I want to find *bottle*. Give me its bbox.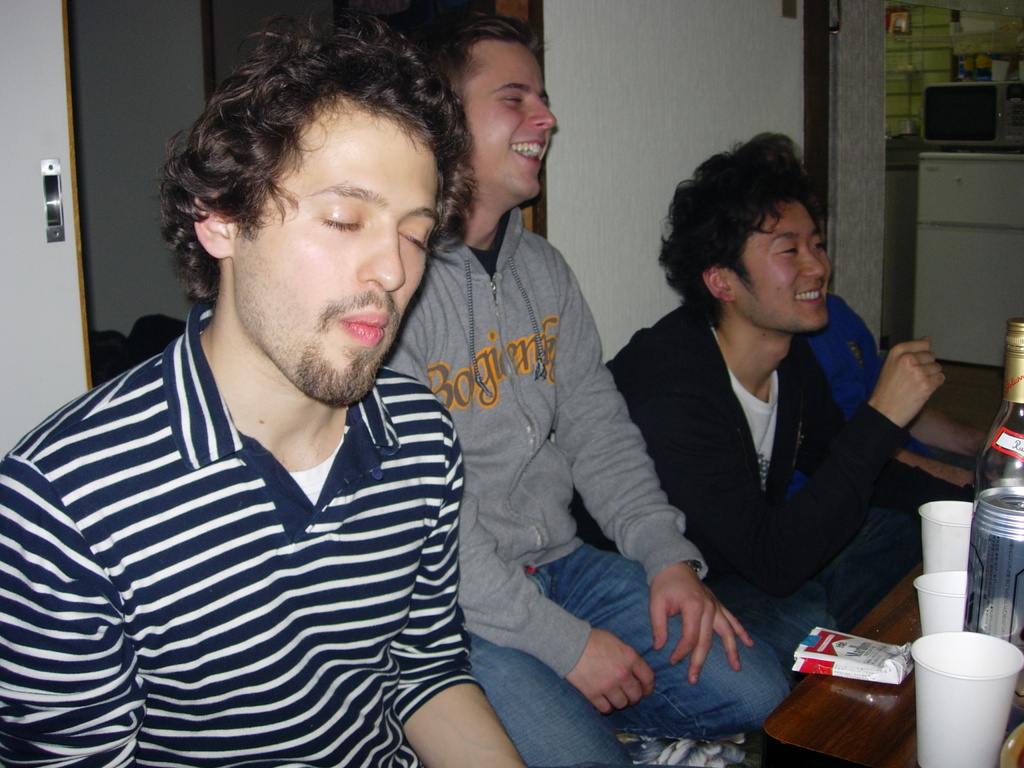
[left=975, top=322, right=1023, bottom=488].
